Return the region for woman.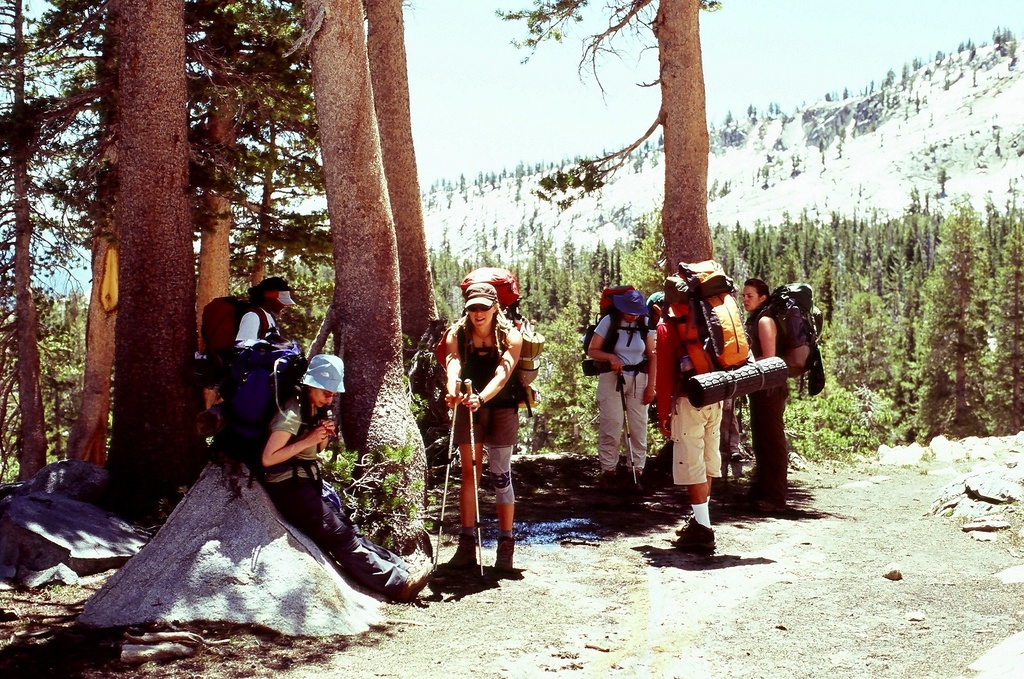
(738, 278, 779, 524).
